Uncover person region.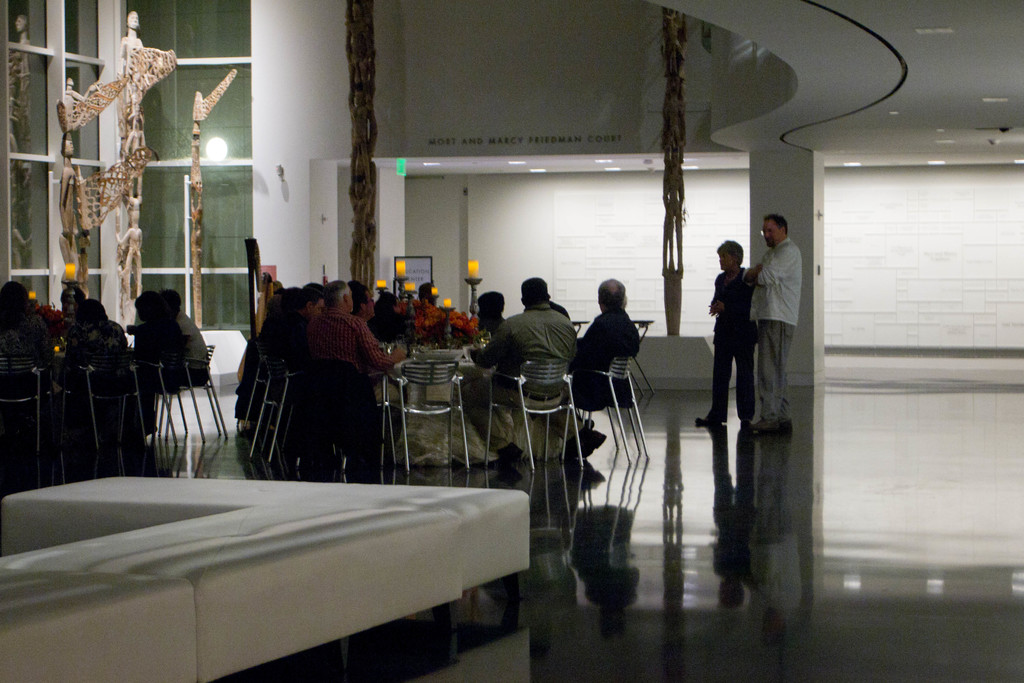
Uncovered: <box>65,298,129,397</box>.
